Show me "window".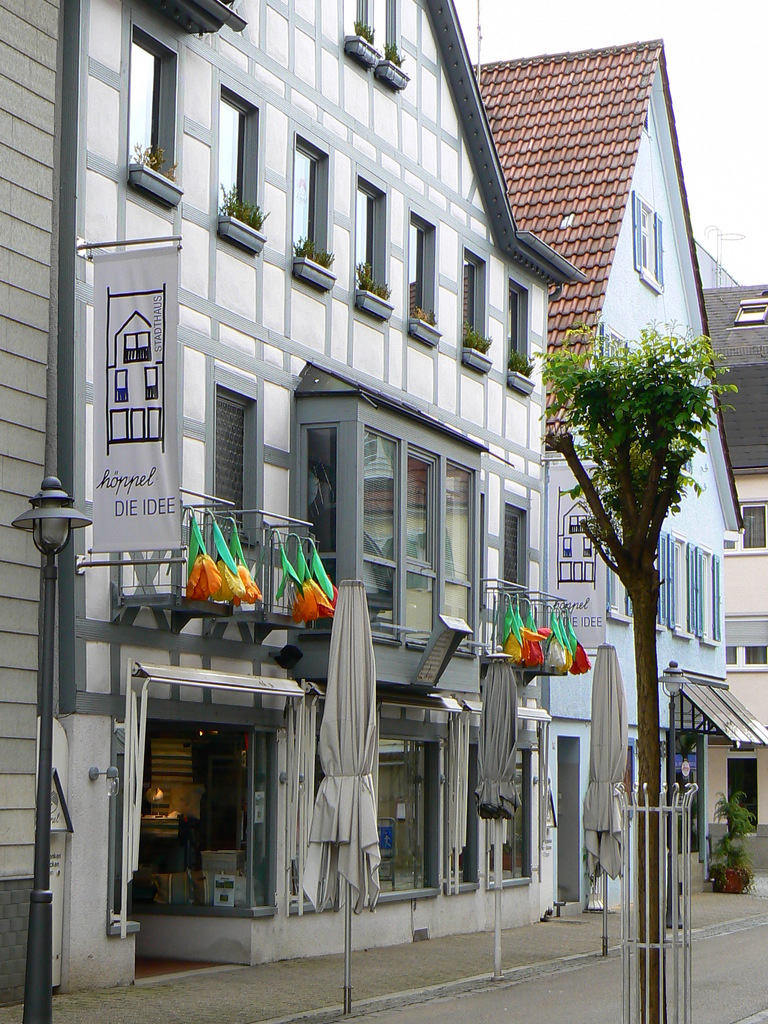
"window" is here: (488,750,532,884).
